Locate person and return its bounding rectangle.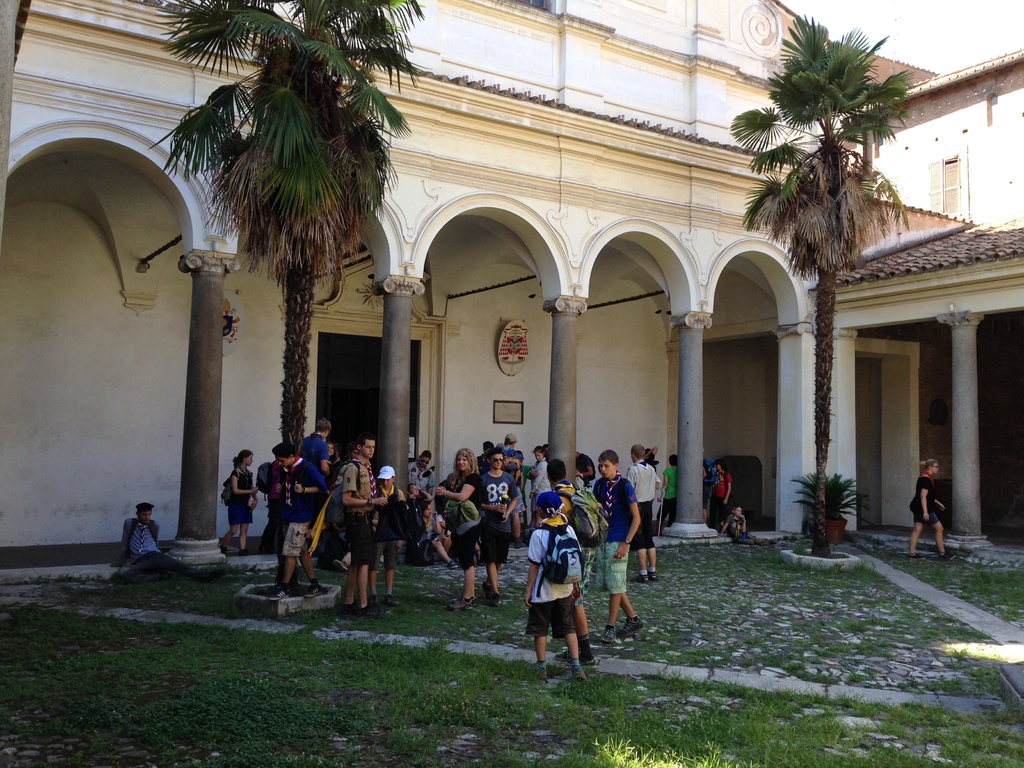
(left=722, top=506, right=776, bottom=545).
